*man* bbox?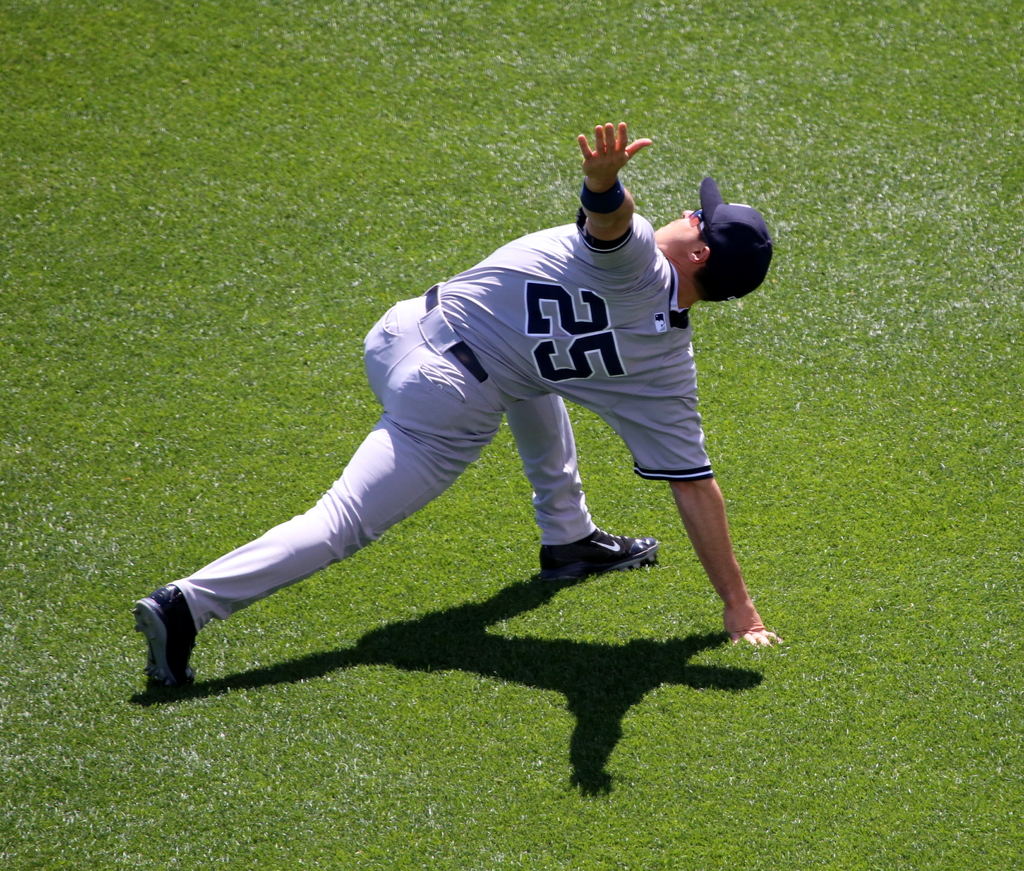
l=180, t=115, r=772, b=699
